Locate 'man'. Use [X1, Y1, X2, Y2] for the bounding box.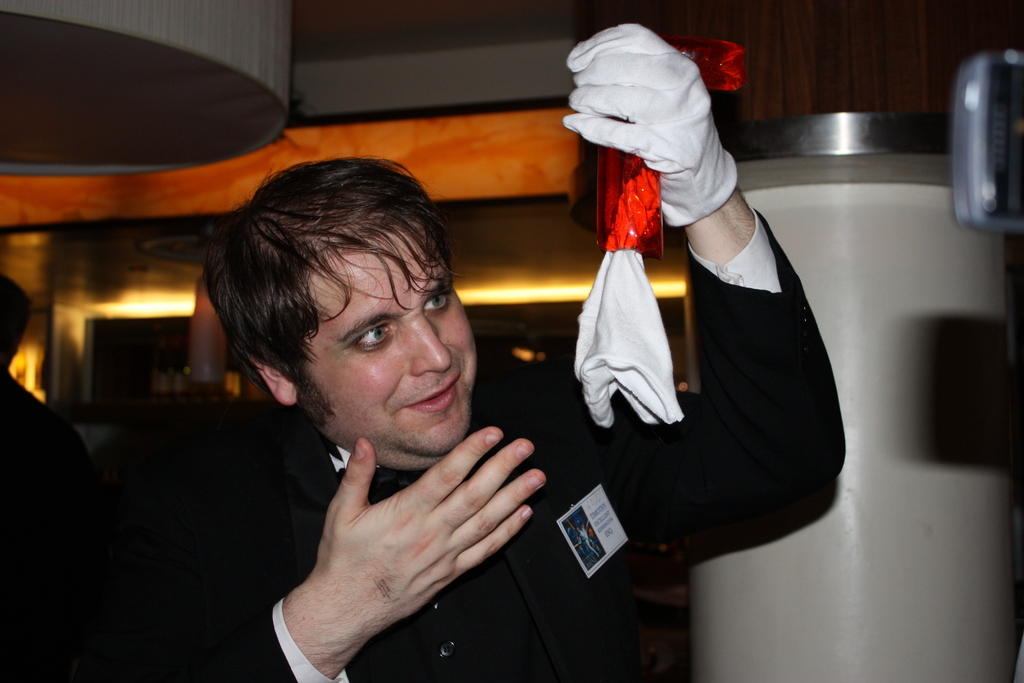
[0, 270, 89, 558].
